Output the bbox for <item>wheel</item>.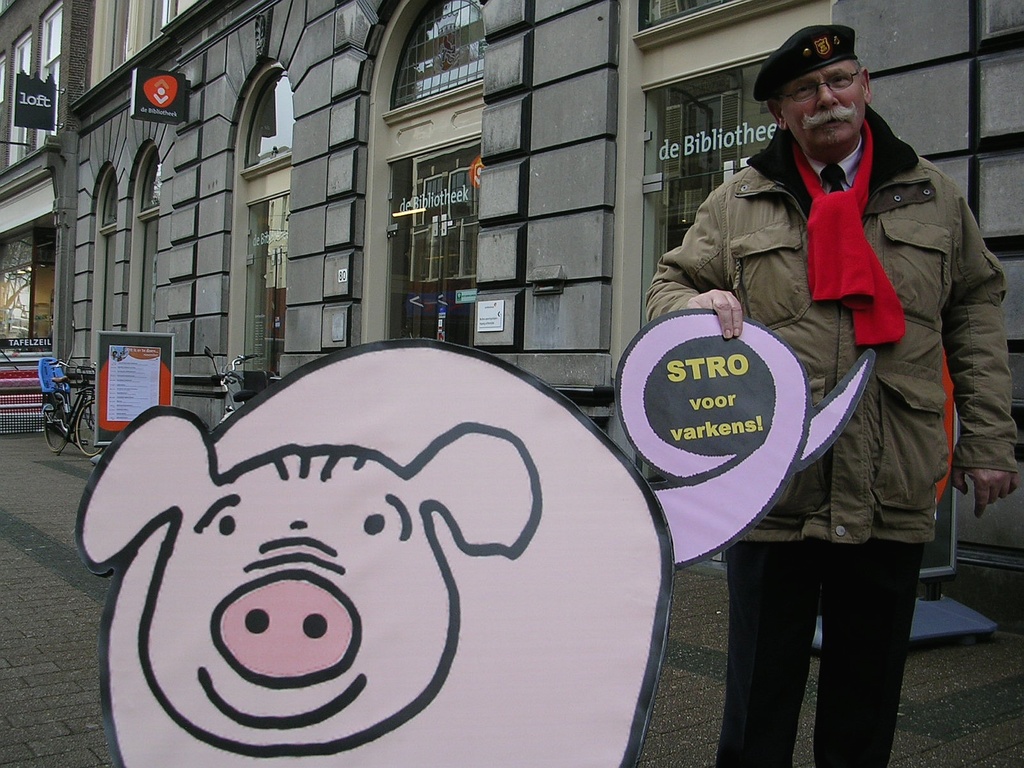
crop(76, 398, 104, 459).
